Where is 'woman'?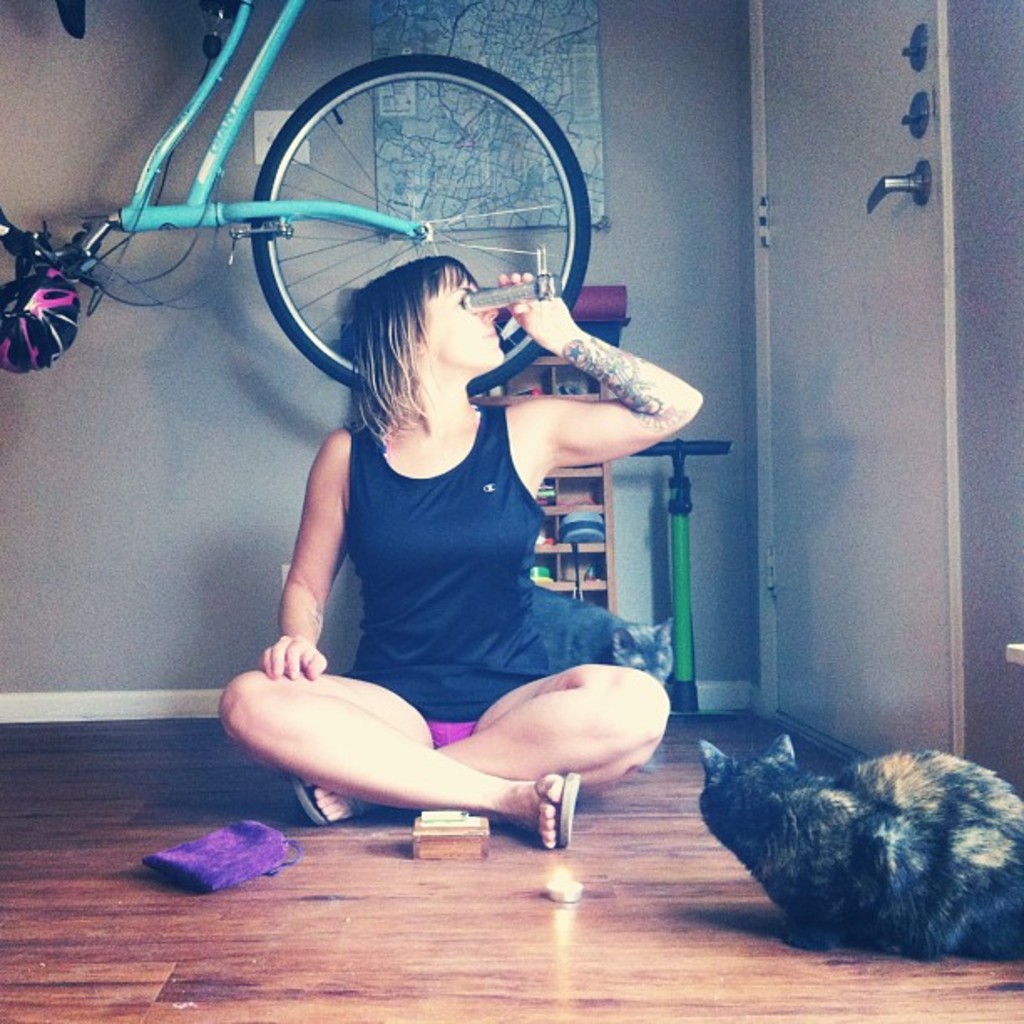
bbox=[221, 119, 689, 863].
